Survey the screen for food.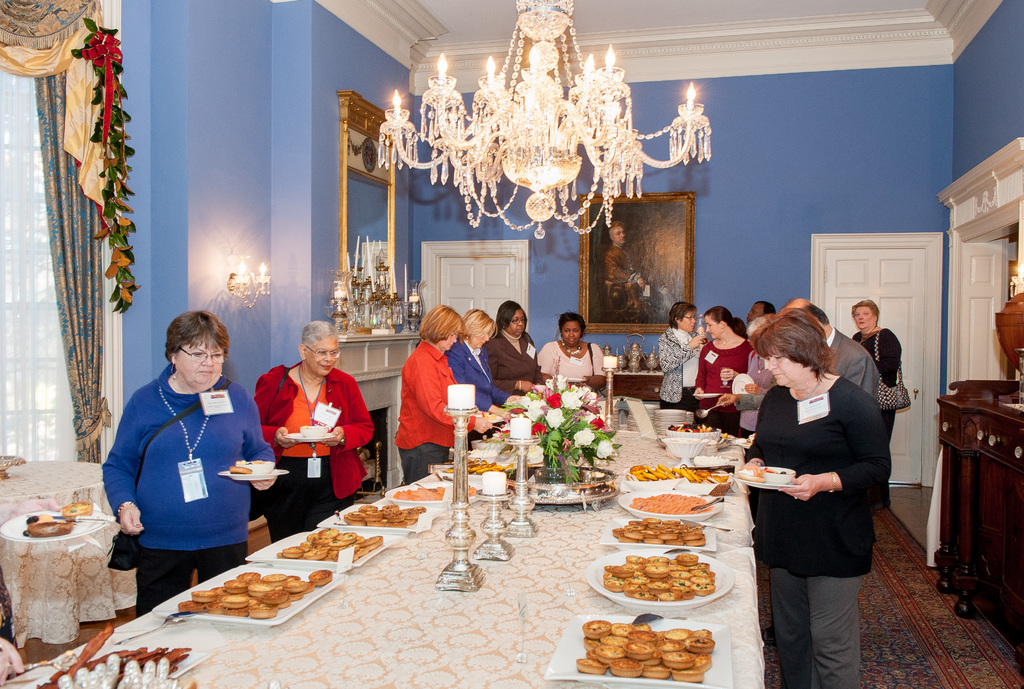
Survey found: [175, 571, 333, 619].
